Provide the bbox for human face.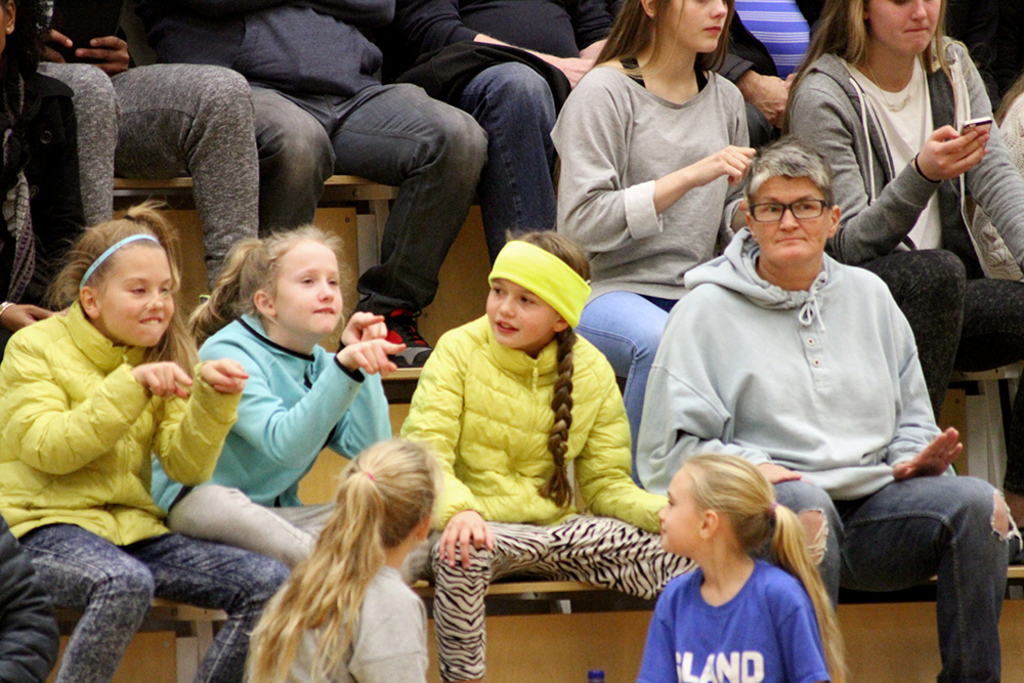
(104, 251, 173, 346).
